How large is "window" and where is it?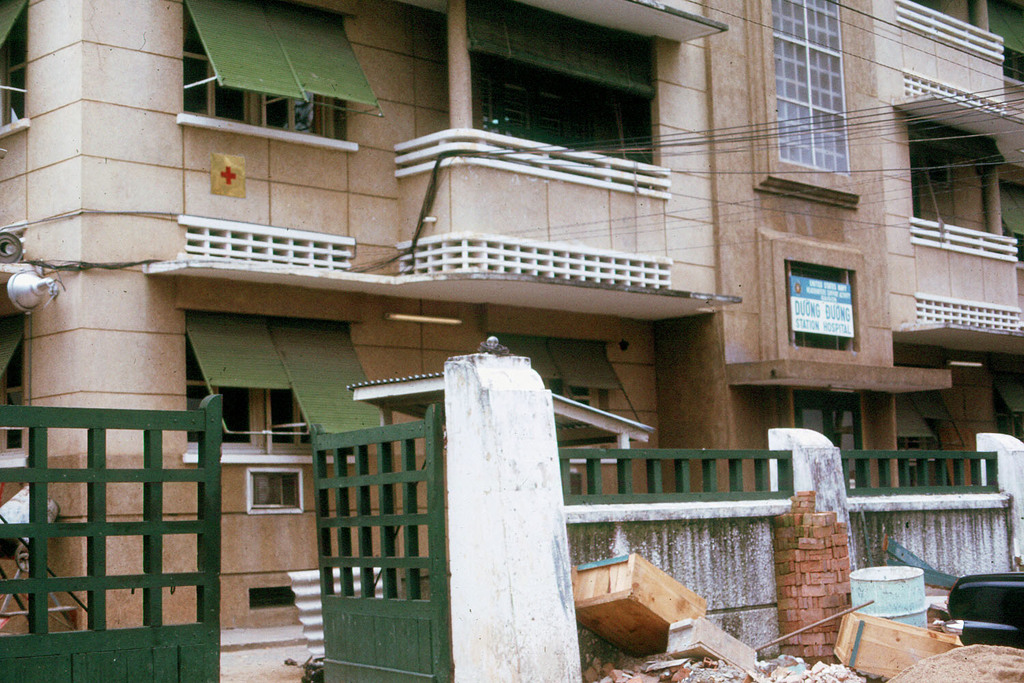
Bounding box: detection(186, 307, 376, 449).
